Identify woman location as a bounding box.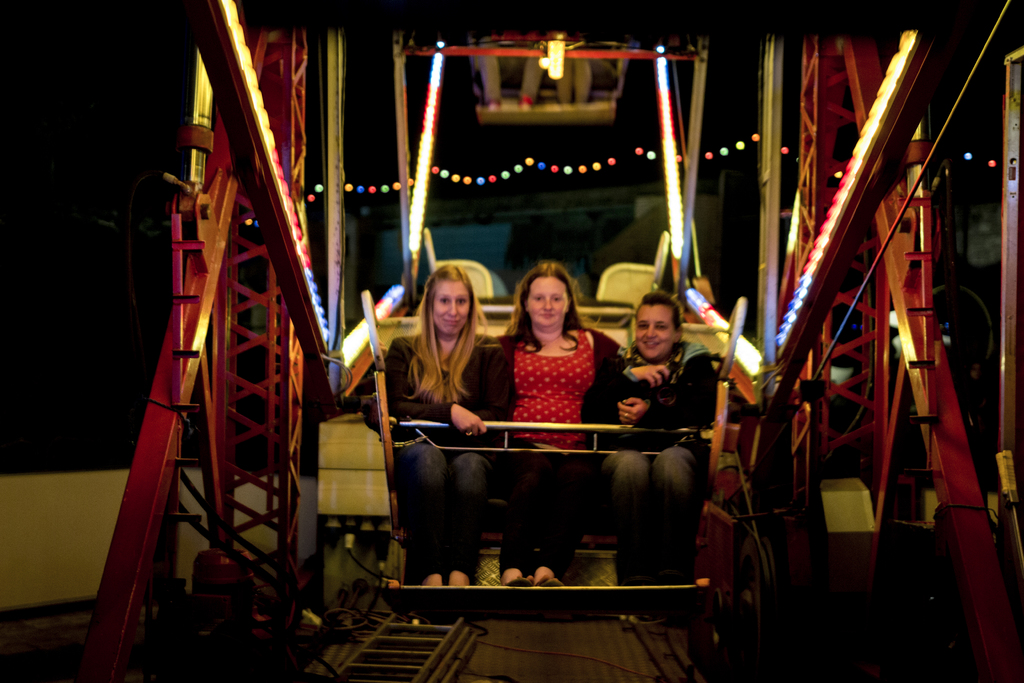
{"x1": 394, "y1": 256, "x2": 504, "y2": 526}.
